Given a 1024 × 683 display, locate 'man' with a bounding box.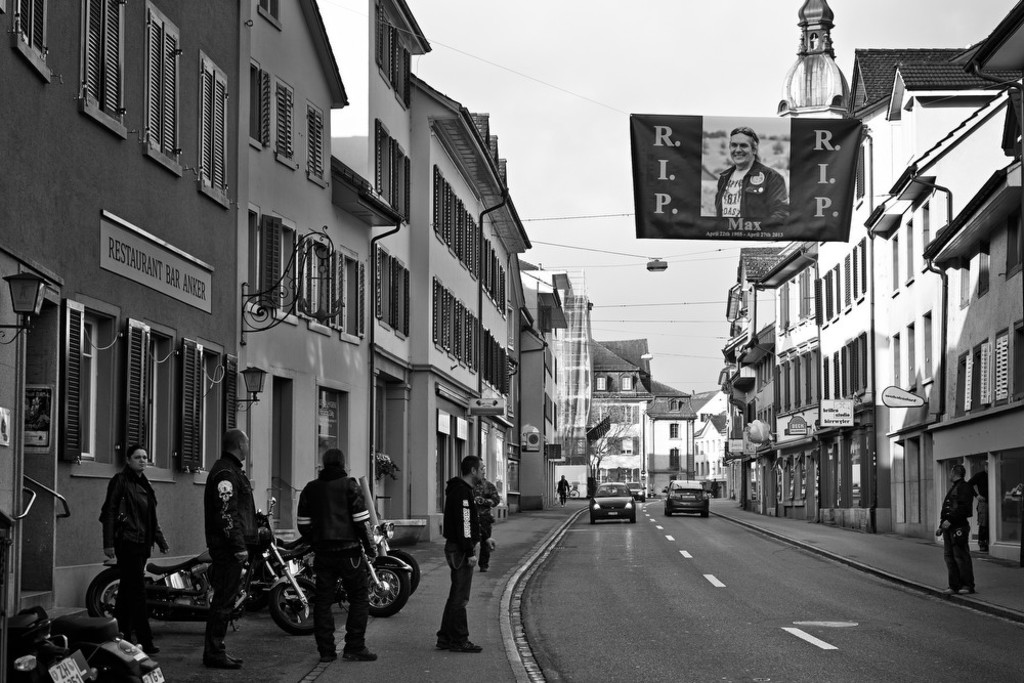
Located: region(439, 452, 482, 655).
